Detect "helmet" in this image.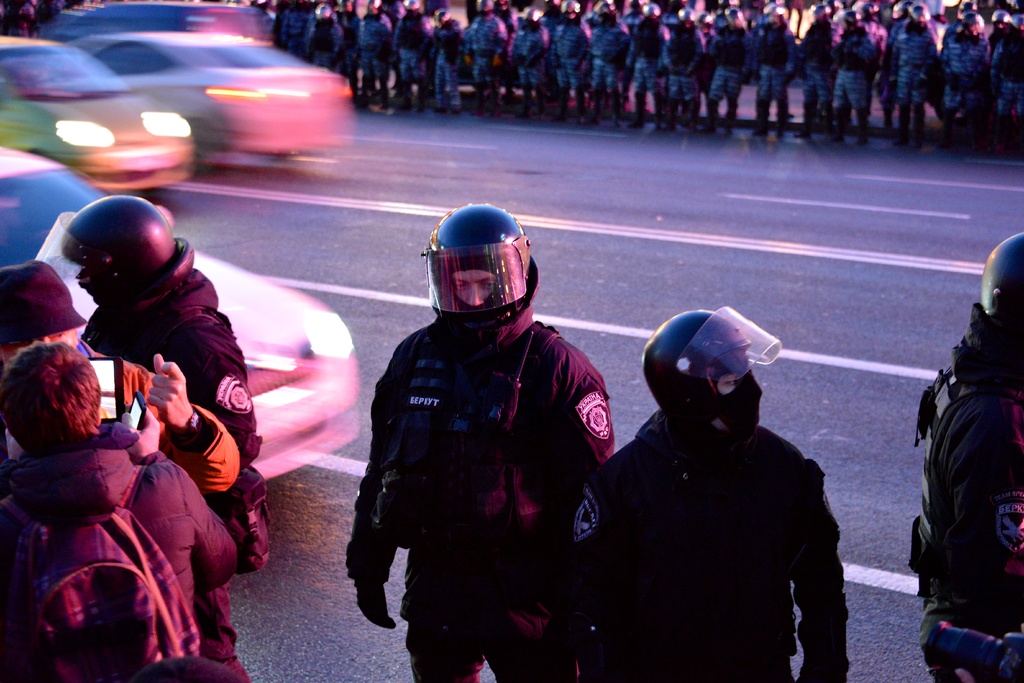
Detection: BBox(314, 4, 335, 25).
